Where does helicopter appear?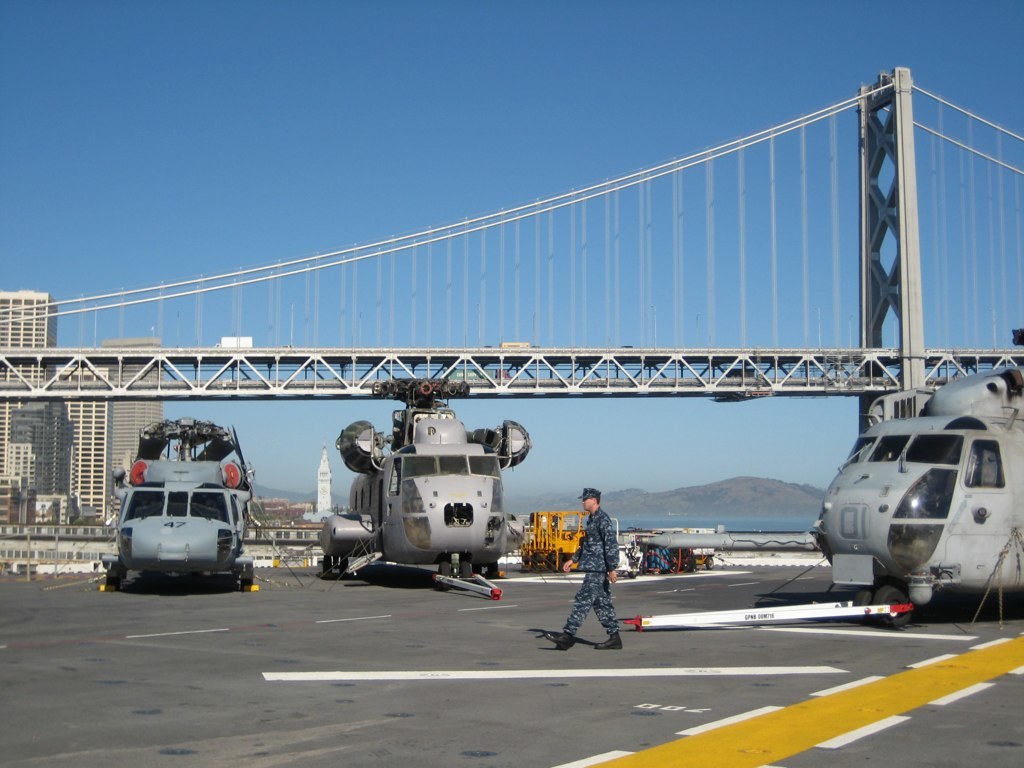
Appears at (316,378,533,603).
